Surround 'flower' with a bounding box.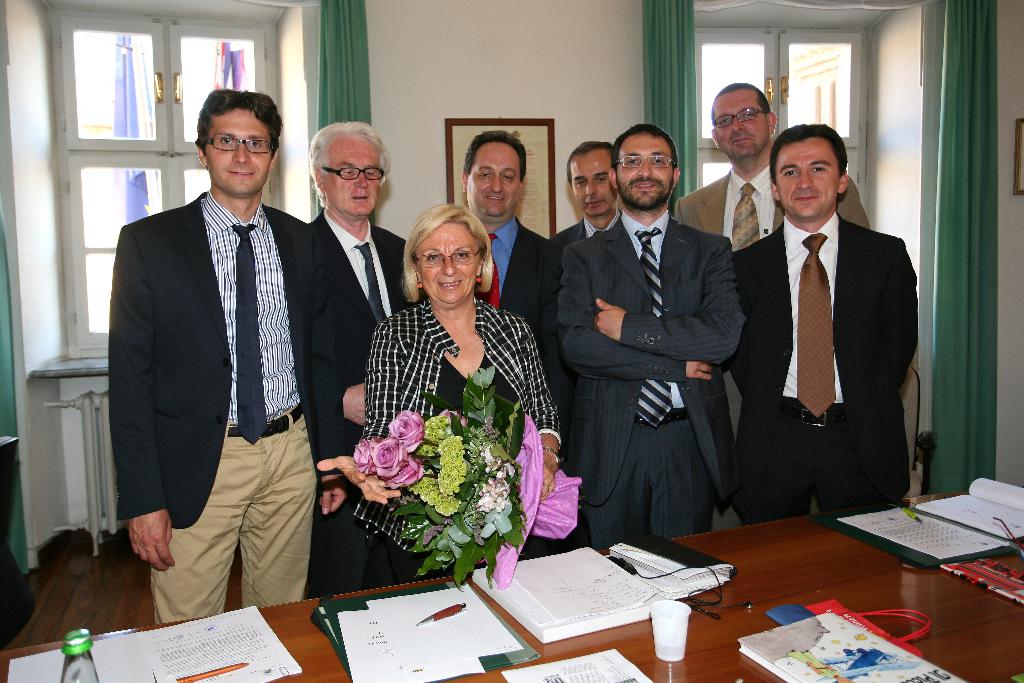
rect(350, 438, 379, 476).
